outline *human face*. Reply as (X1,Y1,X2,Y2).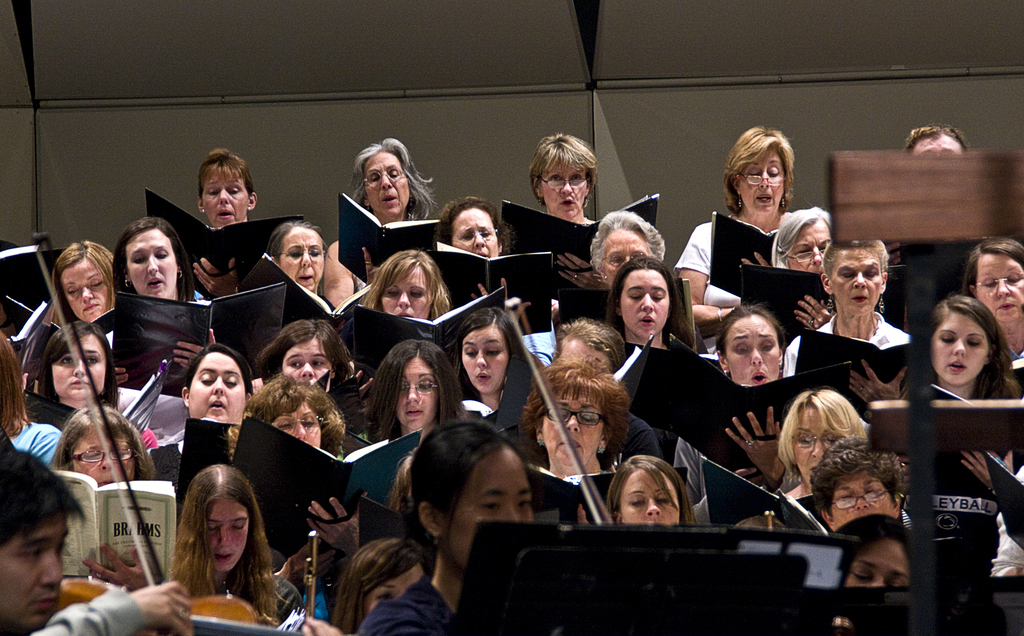
(786,218,833,276).
